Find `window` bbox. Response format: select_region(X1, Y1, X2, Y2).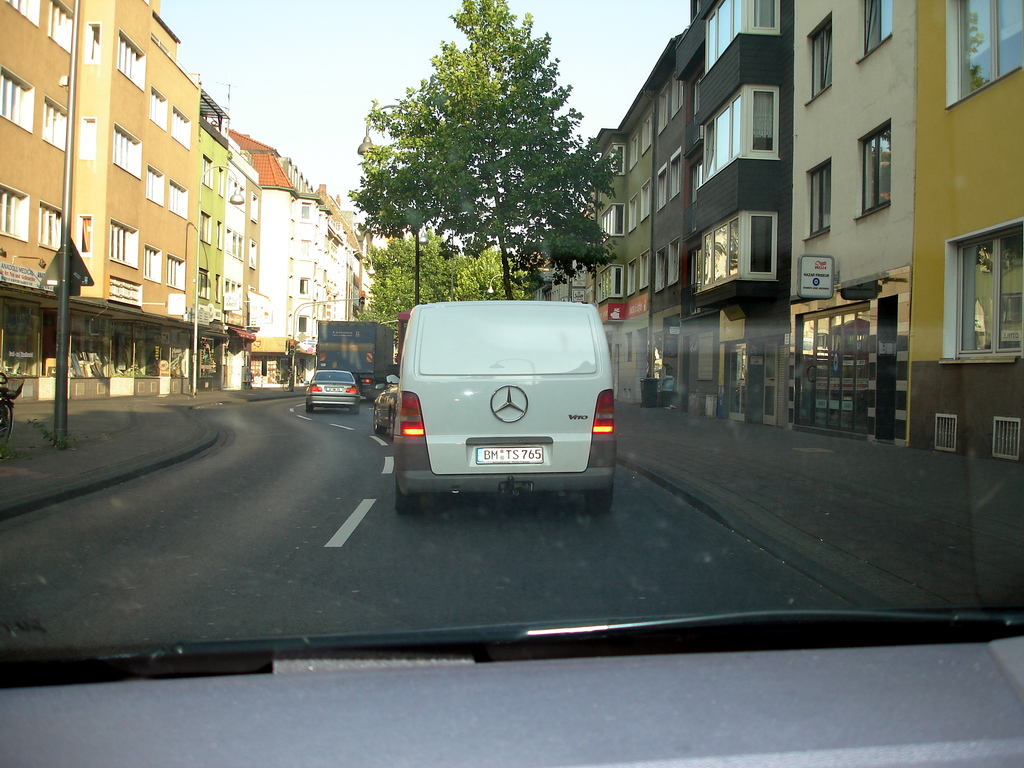
select_region(152, 94, 164, 130).
